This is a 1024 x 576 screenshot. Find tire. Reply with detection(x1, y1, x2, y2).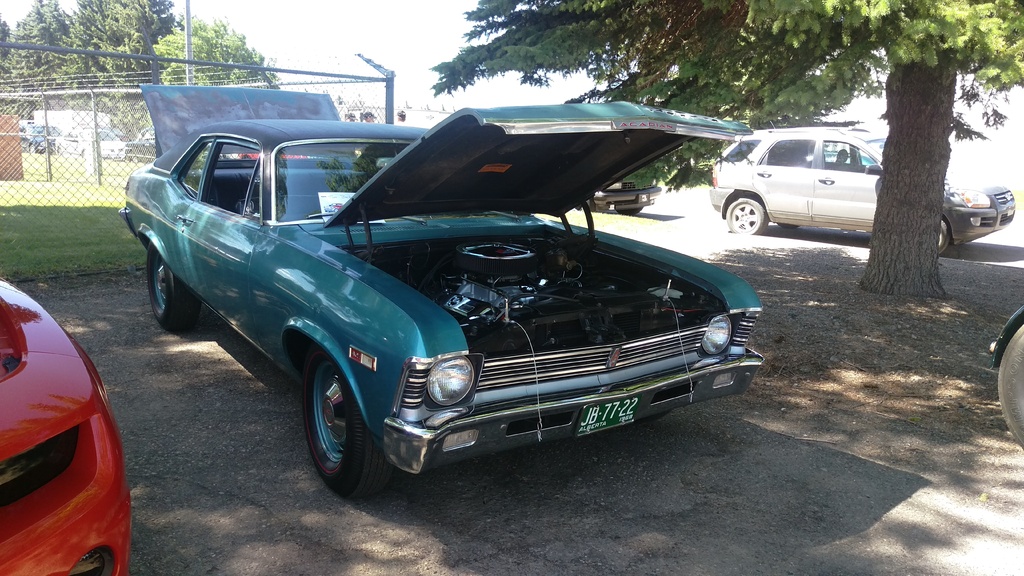
detection(925, 209, 957, 259).
